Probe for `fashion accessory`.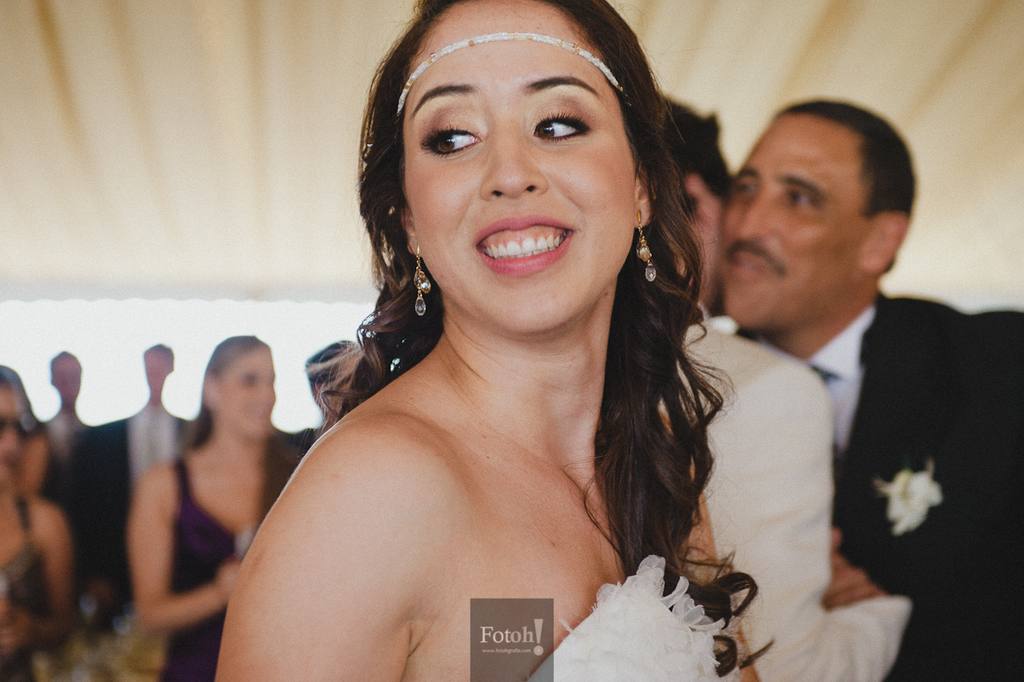
Probe result: bbox=[391, 31, 626, 112].
